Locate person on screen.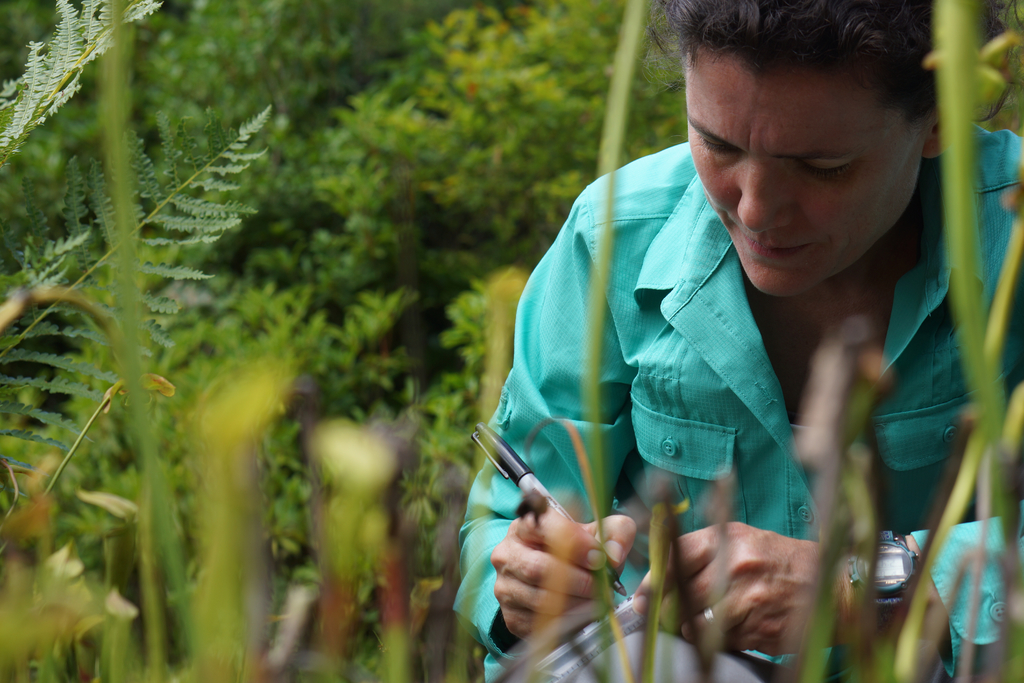
On screen at left=472, top=0, right=996, bottom=641.
